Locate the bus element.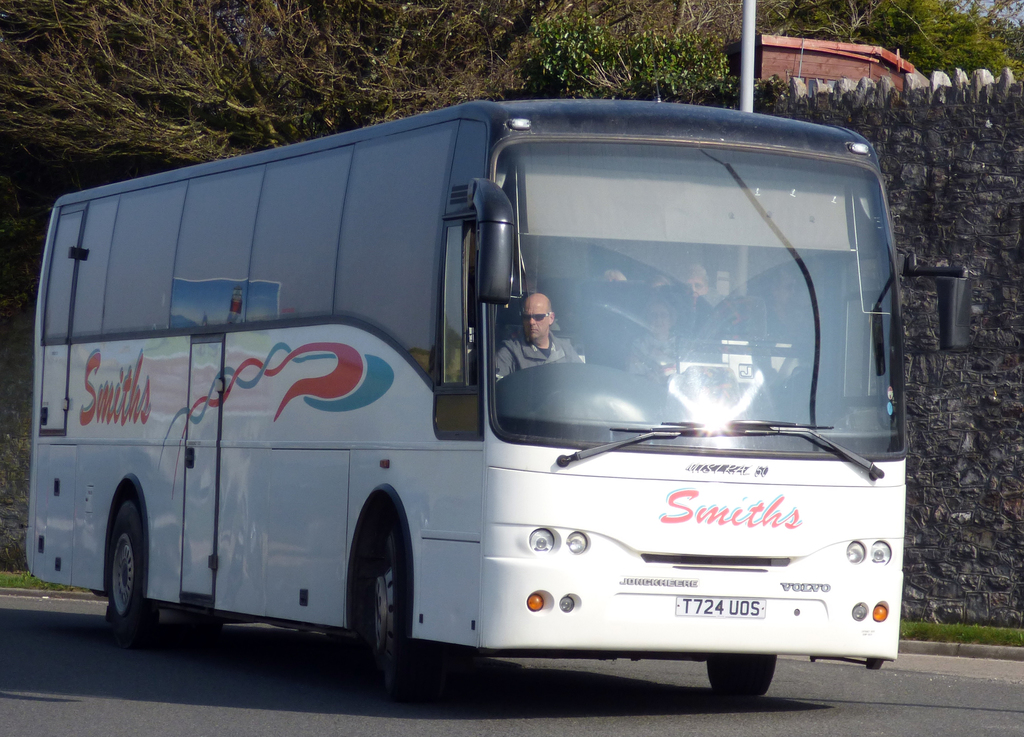
Element bbox: <box>27,93,974,704</box>.
